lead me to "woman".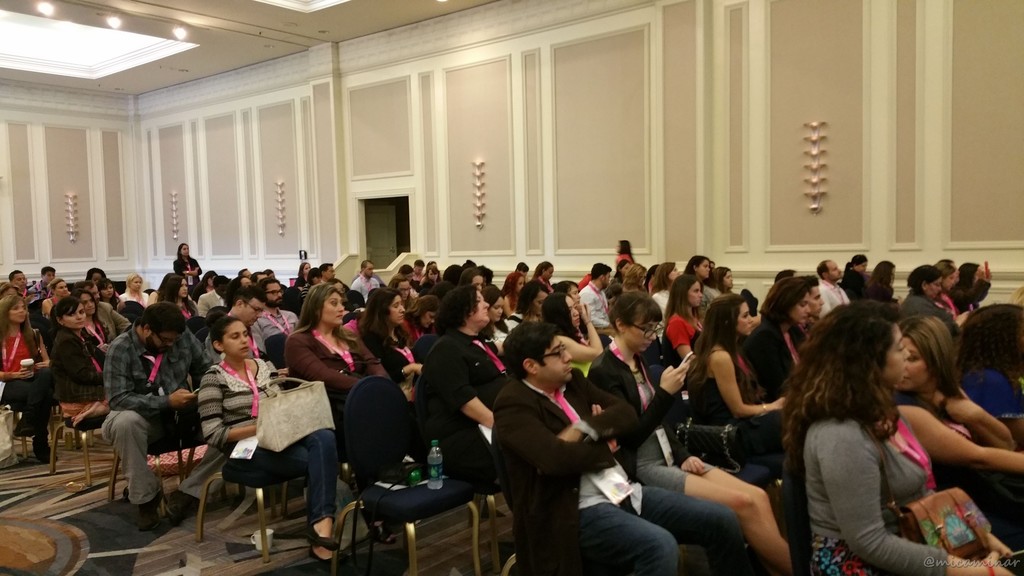
Lead to BBox(196, 271, 212, 299).
